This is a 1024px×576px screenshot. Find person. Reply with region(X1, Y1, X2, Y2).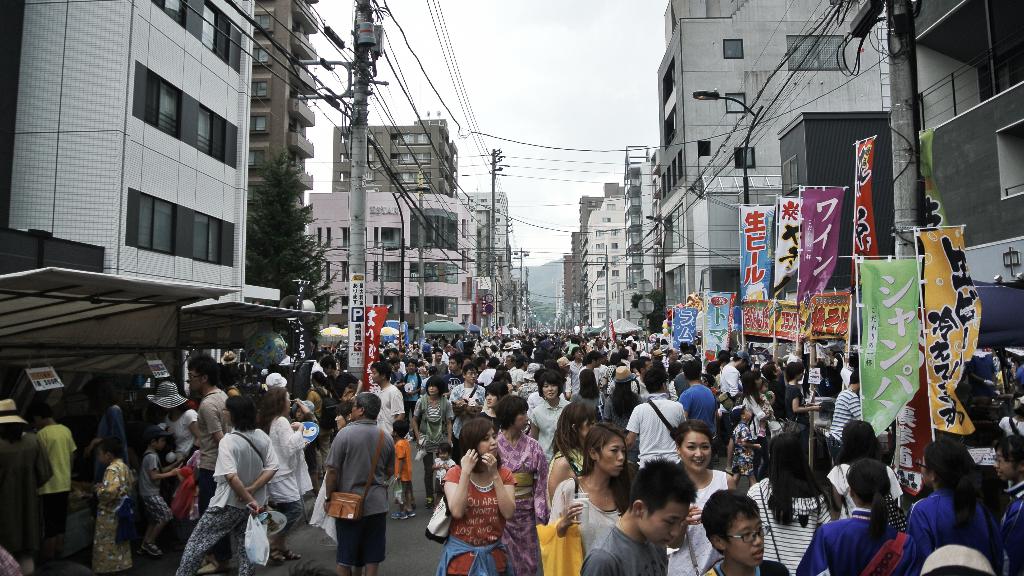
region(174, 397, 287, 575).
